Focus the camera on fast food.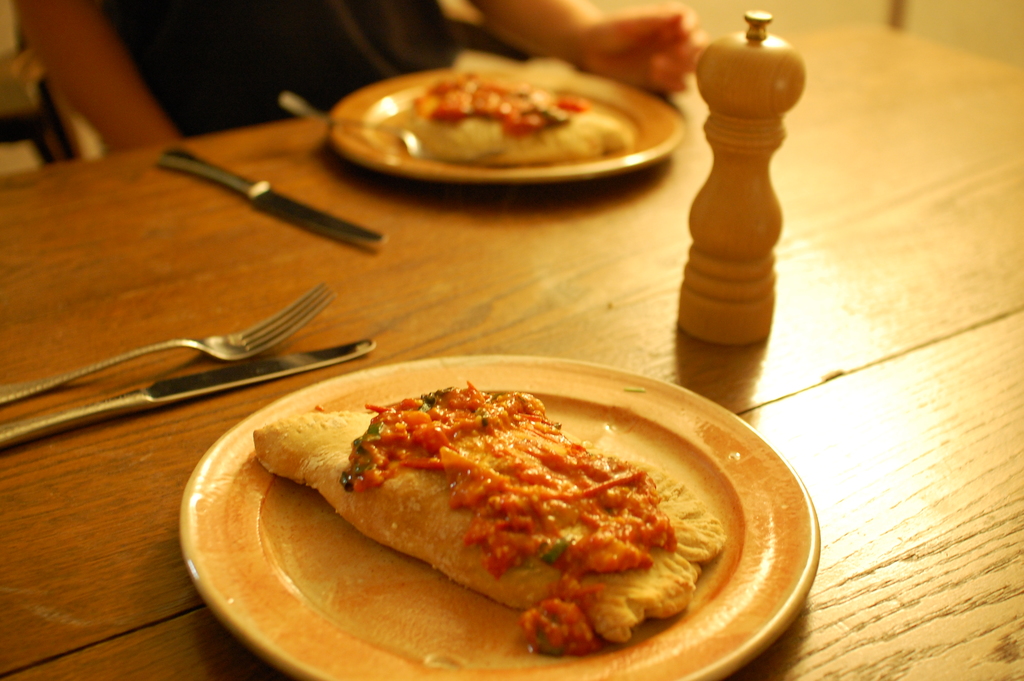
Focus region: 251:390:730:657.
